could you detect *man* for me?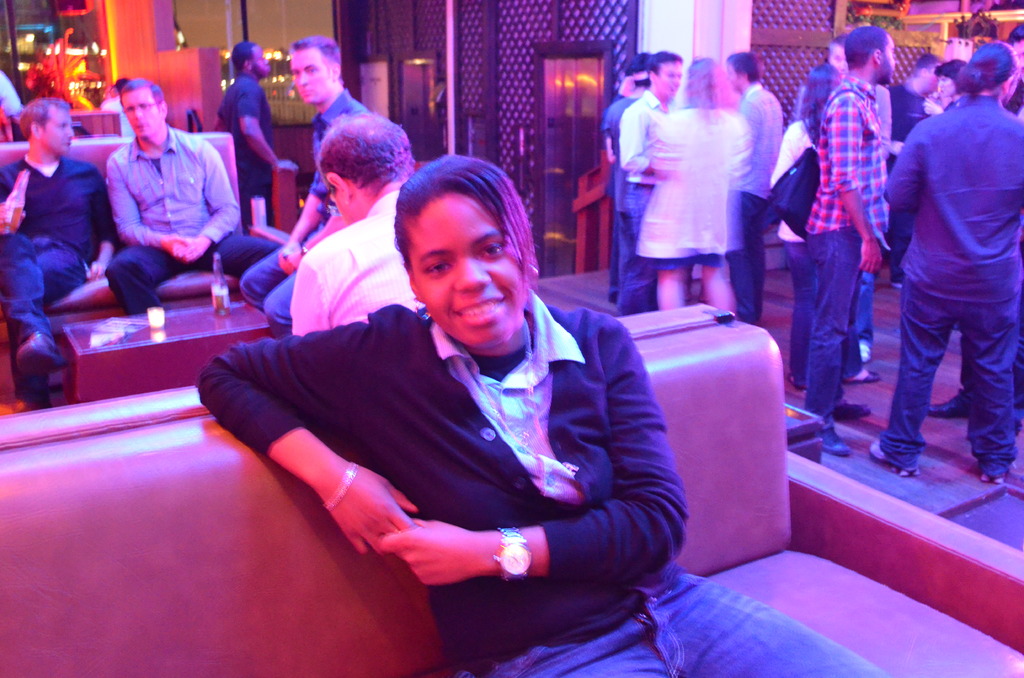
Detection result: <region>602, 56, 651, 302</region>.
